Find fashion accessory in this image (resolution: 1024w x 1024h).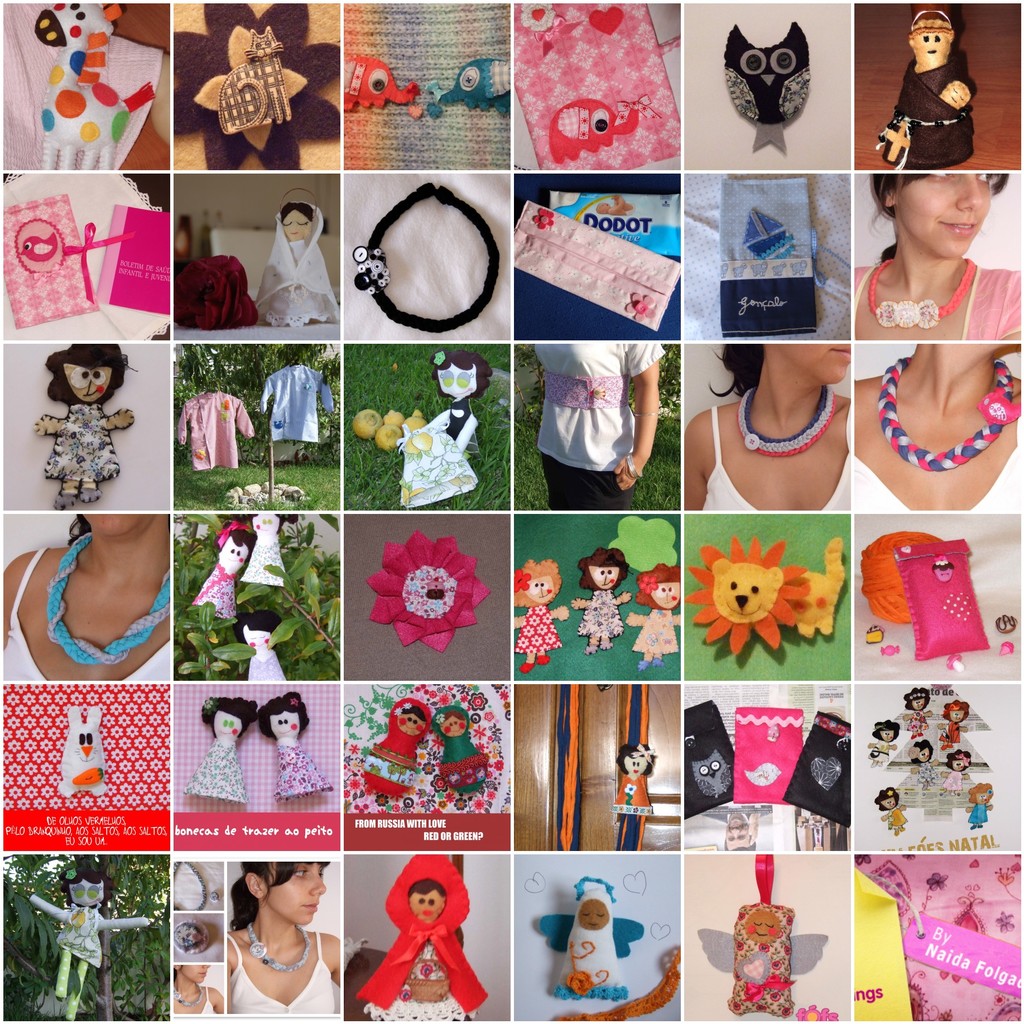
region(683, 696, 730, 820).
